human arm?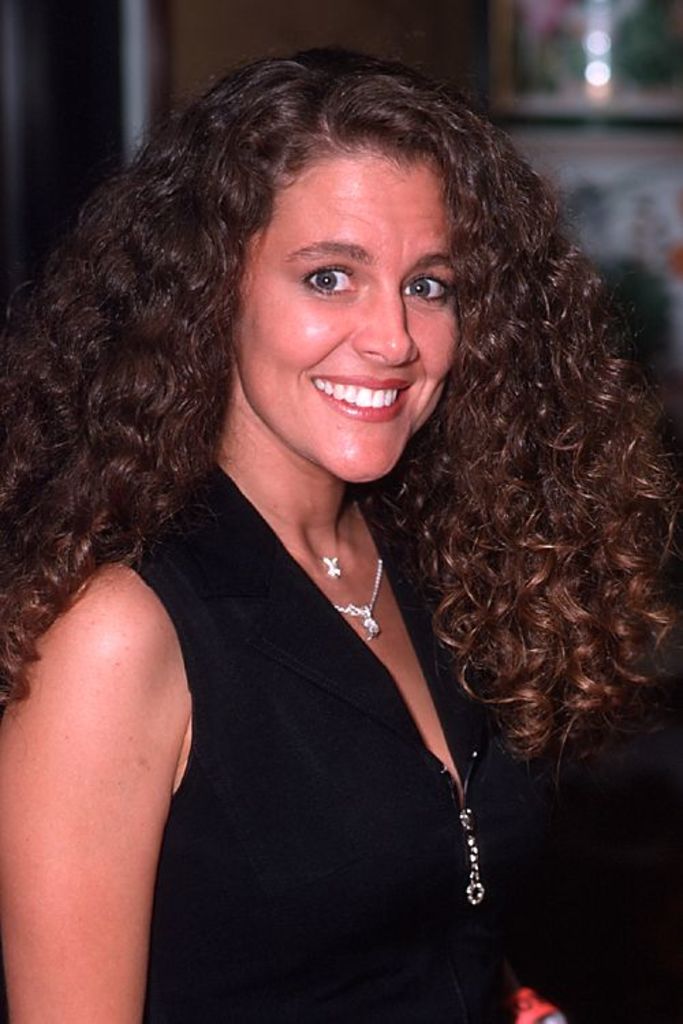
x1=3, y1=516, x2=213, y2=1023
